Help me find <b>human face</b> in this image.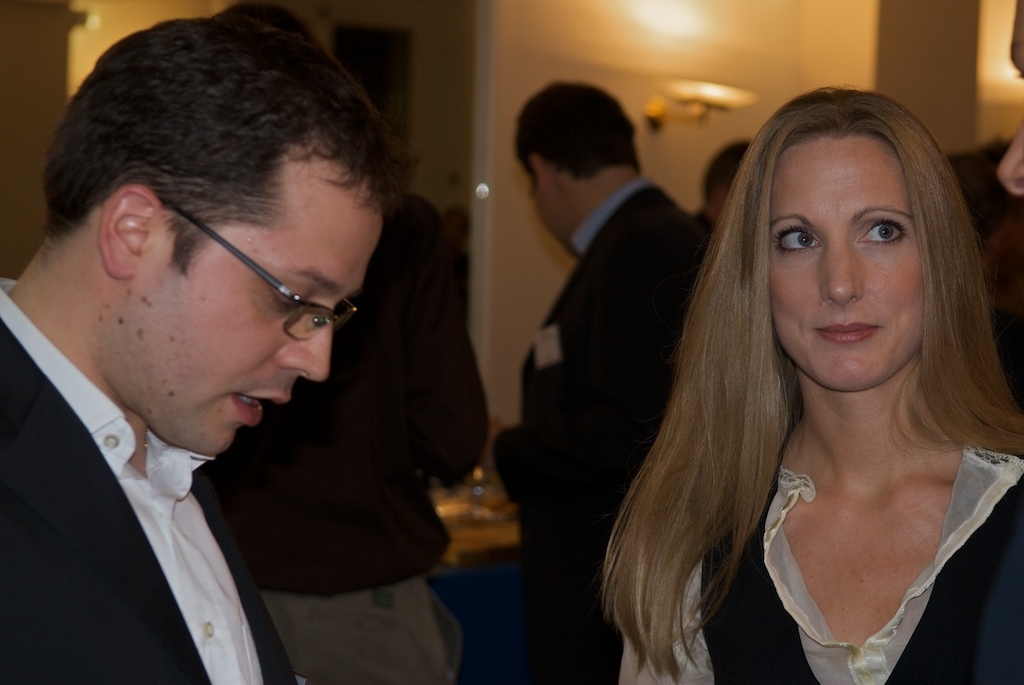
Found it: 771,131,928,396.
